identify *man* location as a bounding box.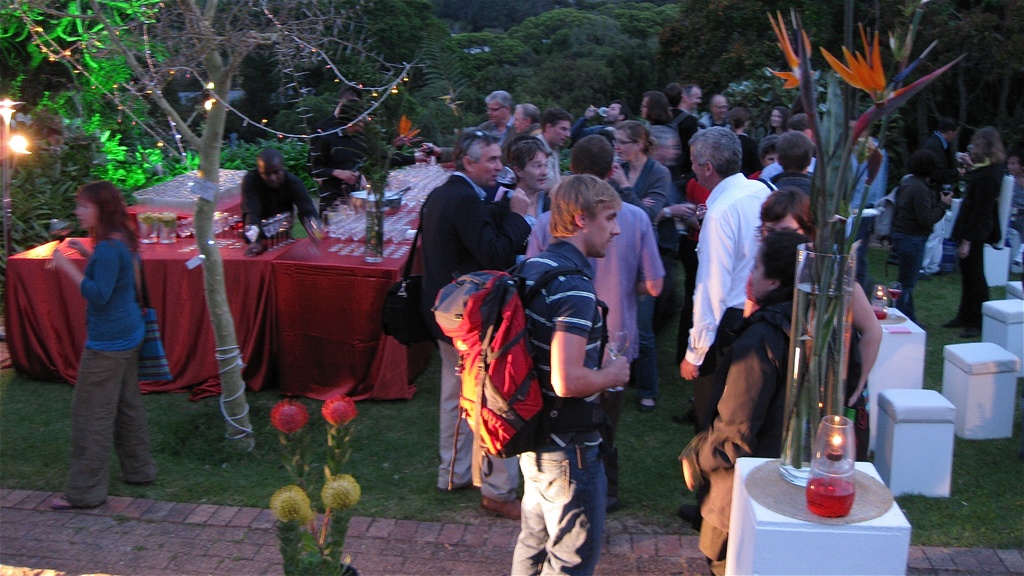
pyautogui.locateOnScreen(662, 88, 707, 148).
